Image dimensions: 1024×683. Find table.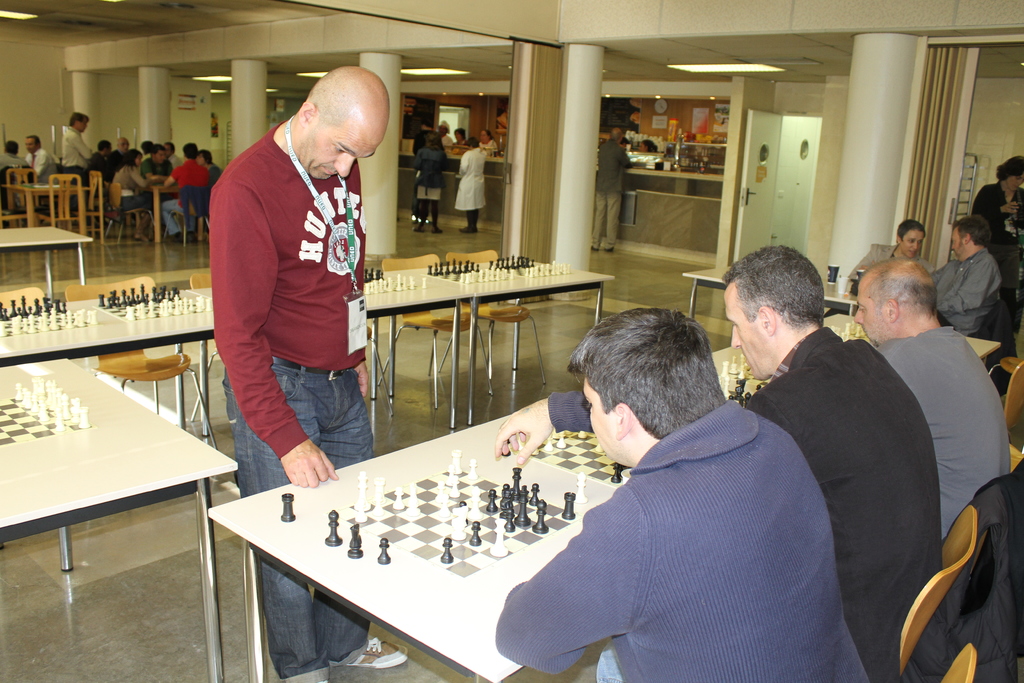
{"x1": 205, "y1": 315, "x2": 996, "y2": 678}.
